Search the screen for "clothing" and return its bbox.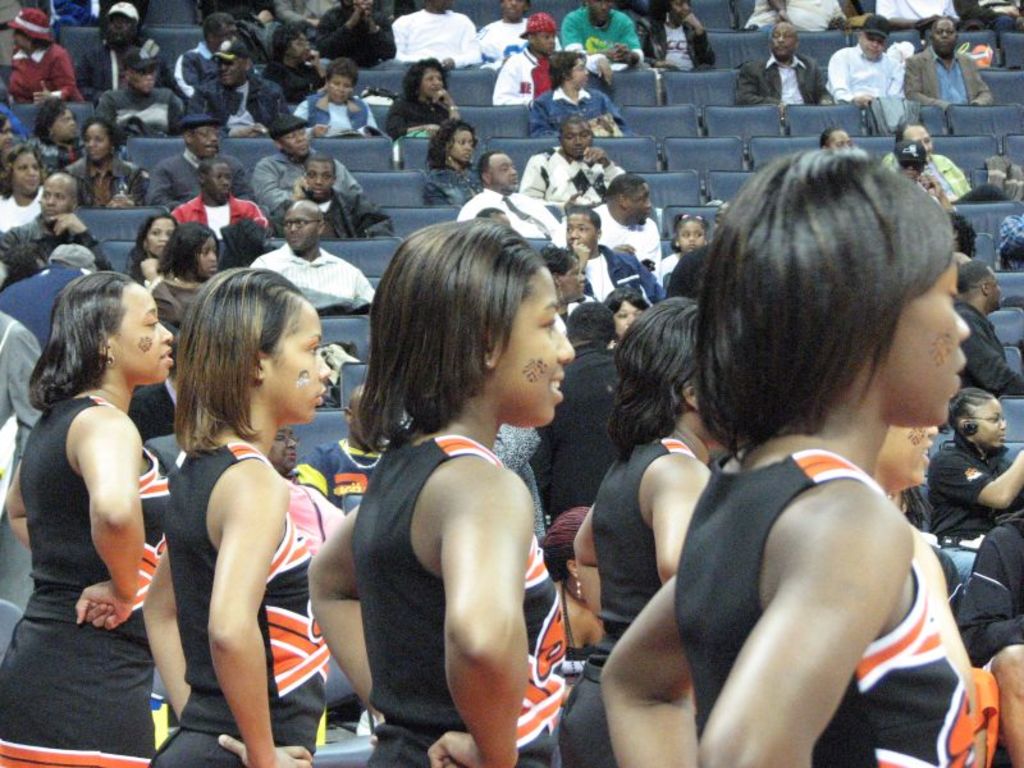
Found: pyautogui.locateOnScreen(0, 180, 41, 237).
